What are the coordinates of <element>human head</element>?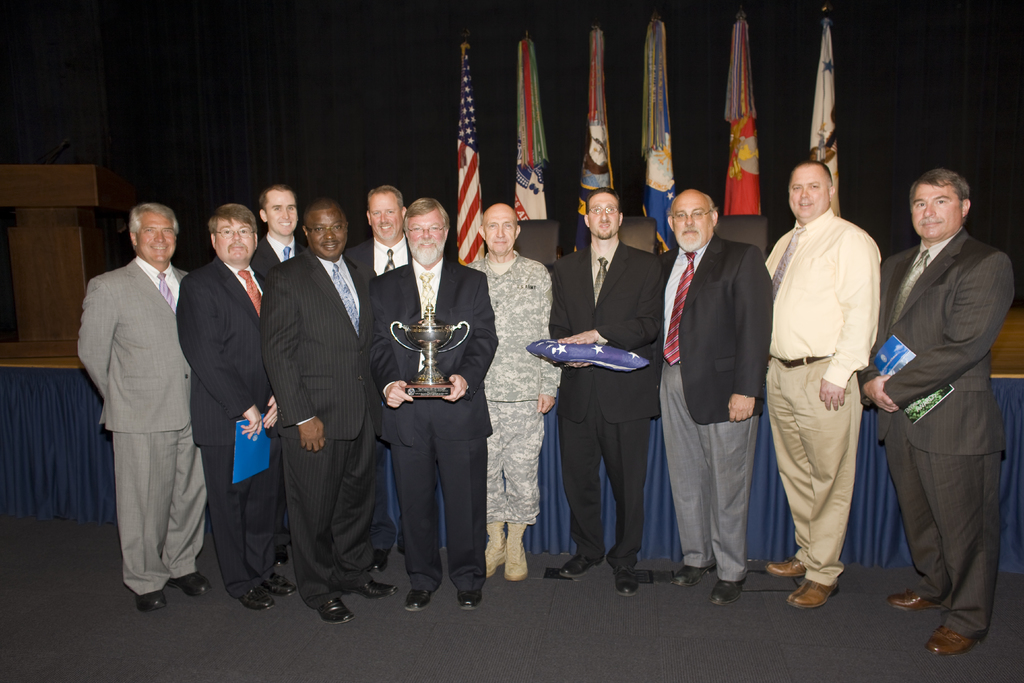
(261,185,298,240).
